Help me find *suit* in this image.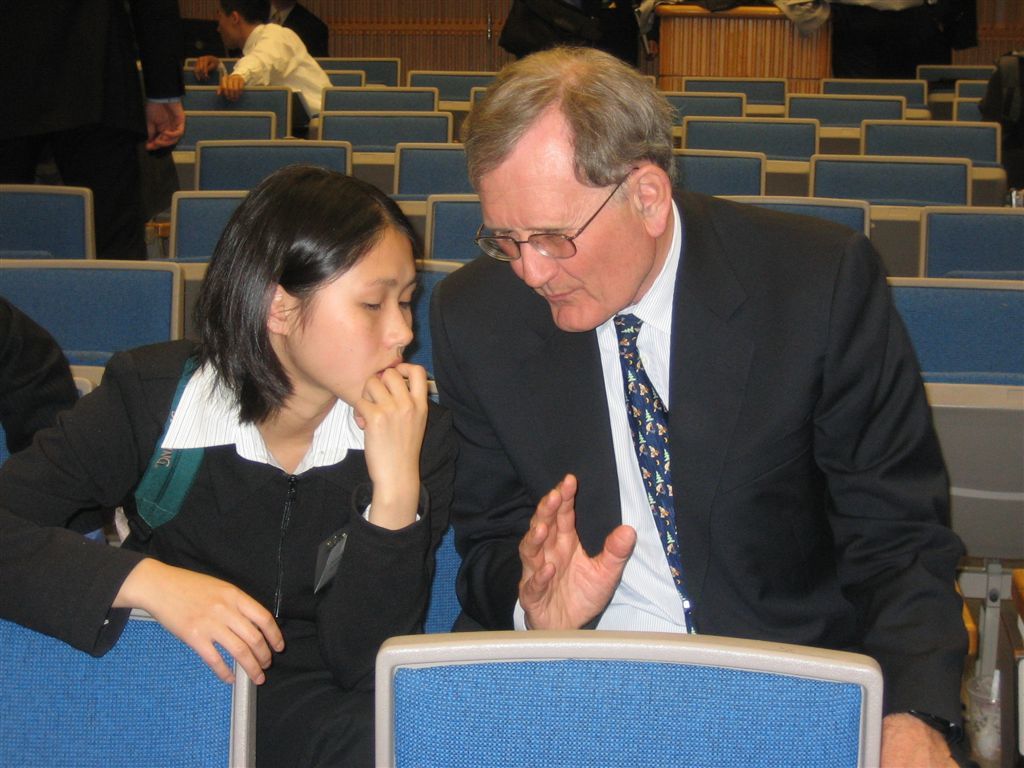
Found it: detection(0, 0, 186, 257).
